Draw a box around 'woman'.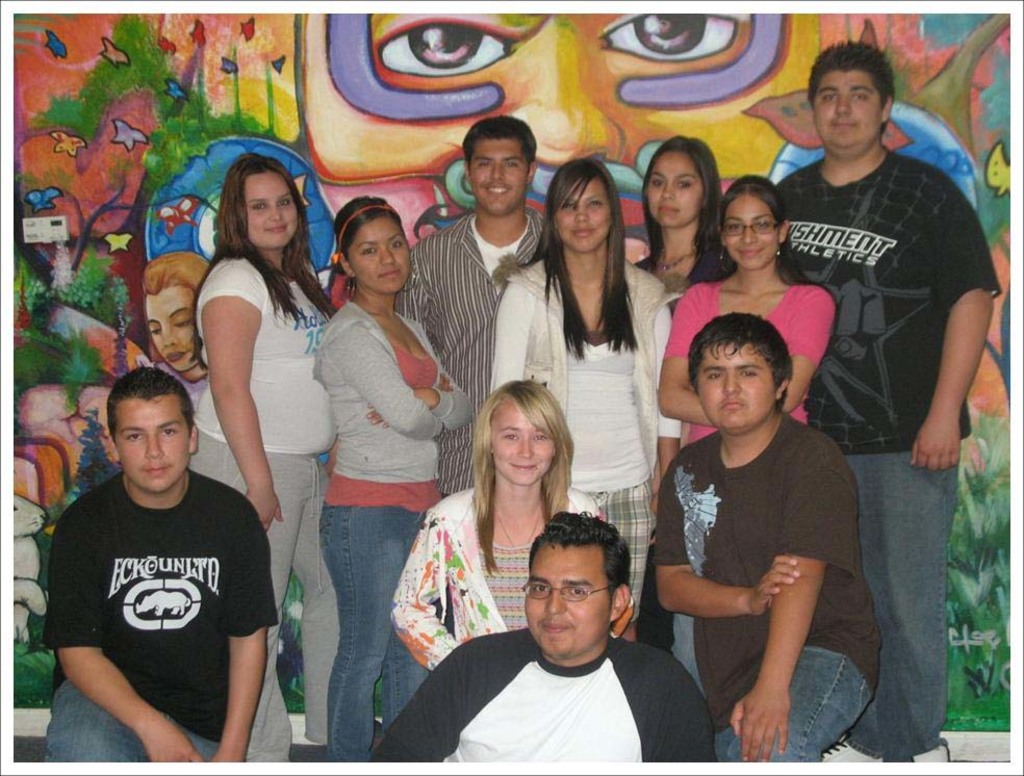
detection(388, 377, 634, 673).
